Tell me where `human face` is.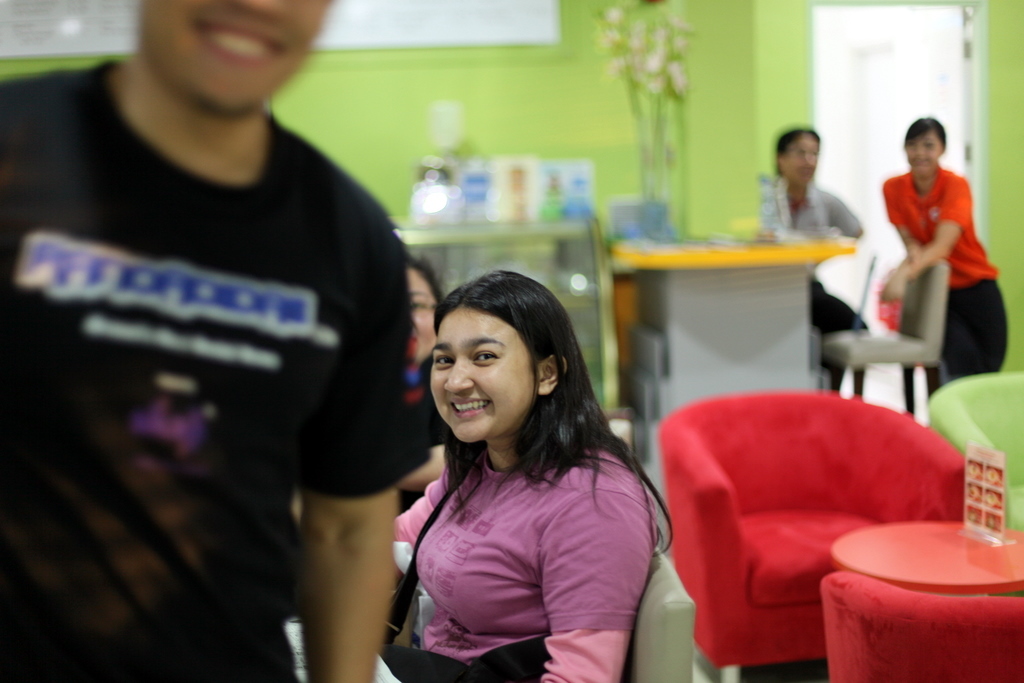
`human face` is at (left=905, top=126, right=944, bottom=174).
